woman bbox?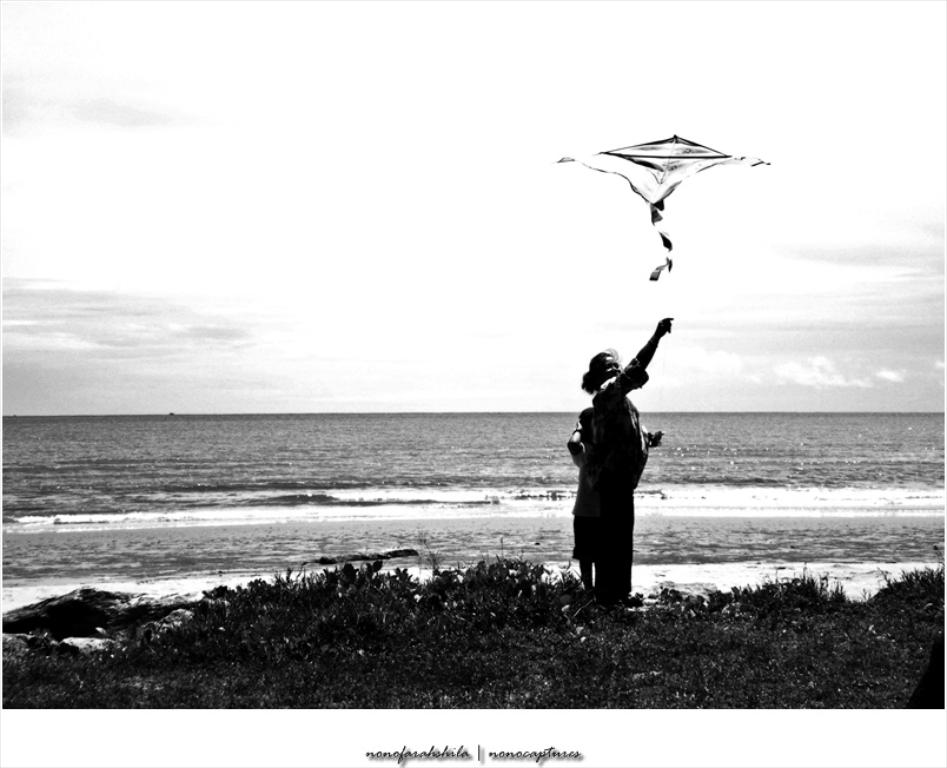
[563, 322, 674, 602]
